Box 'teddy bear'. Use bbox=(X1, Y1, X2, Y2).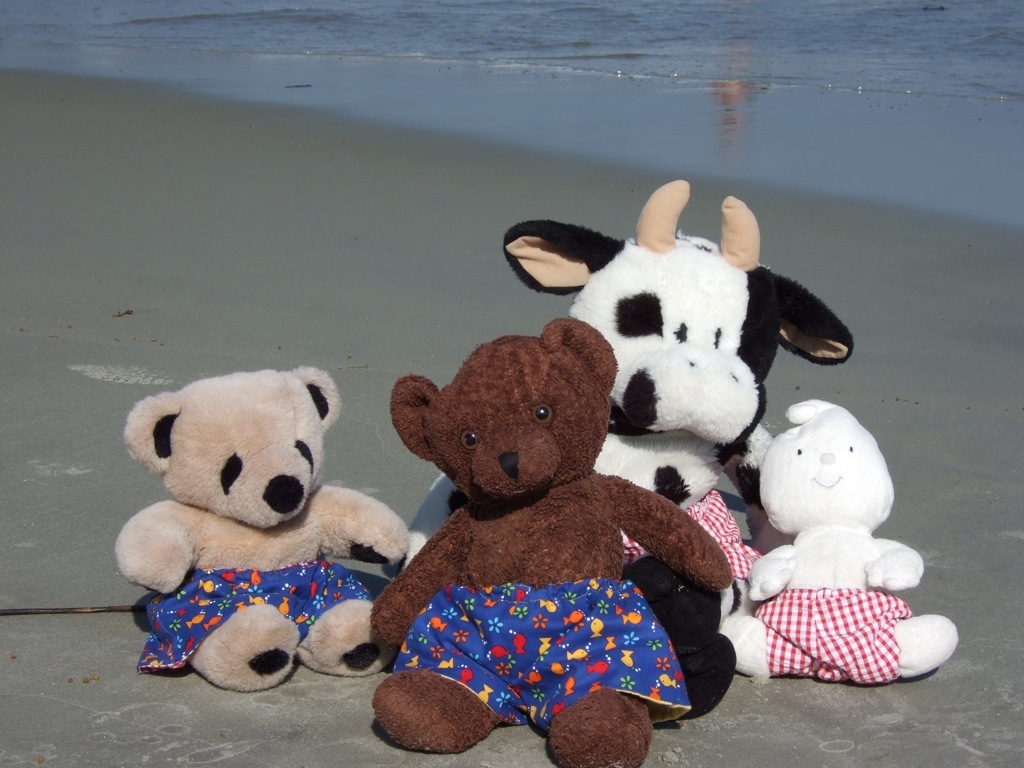
bbox=(370, 315, 737, 767).
